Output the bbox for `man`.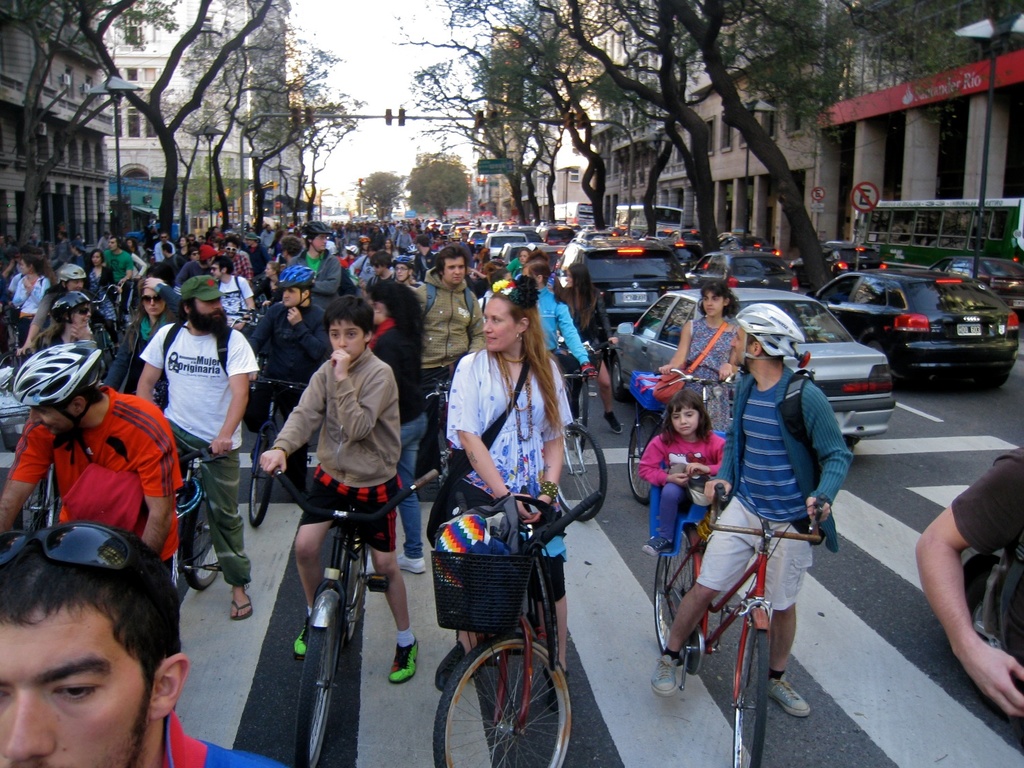
(254, 266, 329, 485).
